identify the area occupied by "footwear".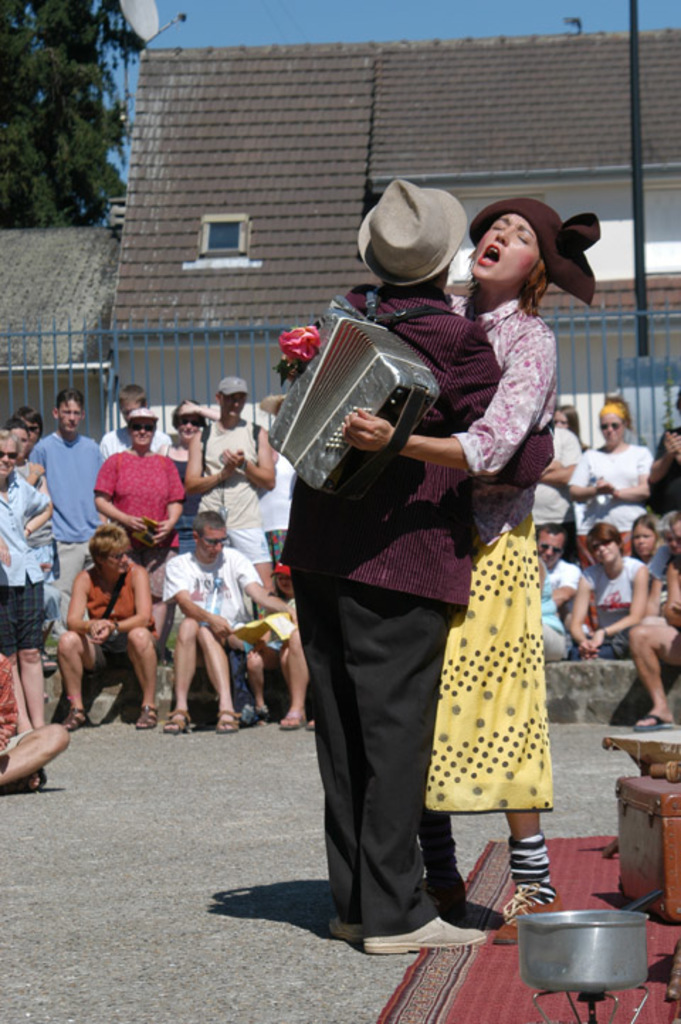
Area: box=[71, 708, 79, 726].
